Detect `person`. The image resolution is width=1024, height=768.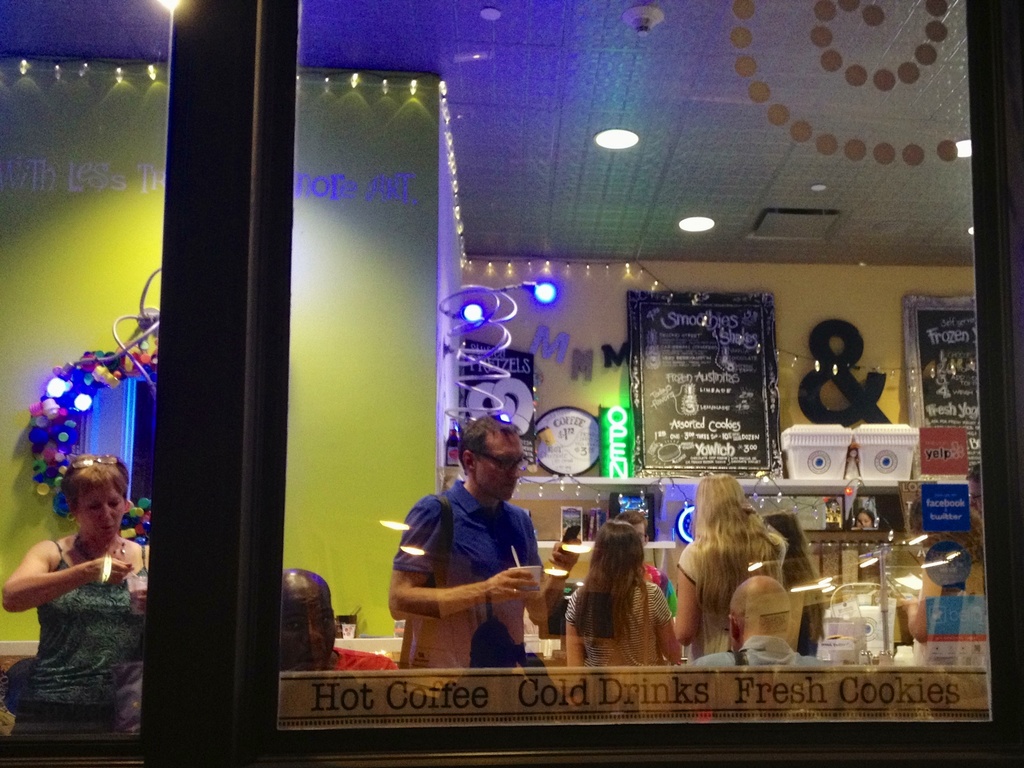
left=560, top=518, right=688, bottom=670.
